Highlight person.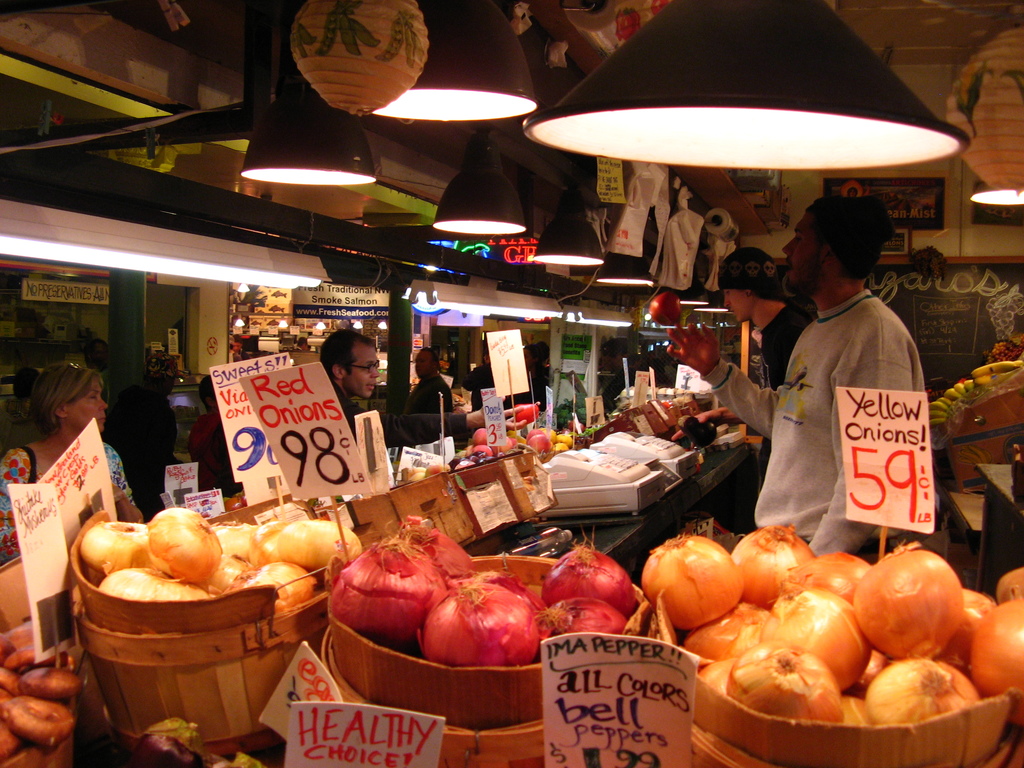
Highlighted region: (left=176, top=379, right=218, bottom=487).
